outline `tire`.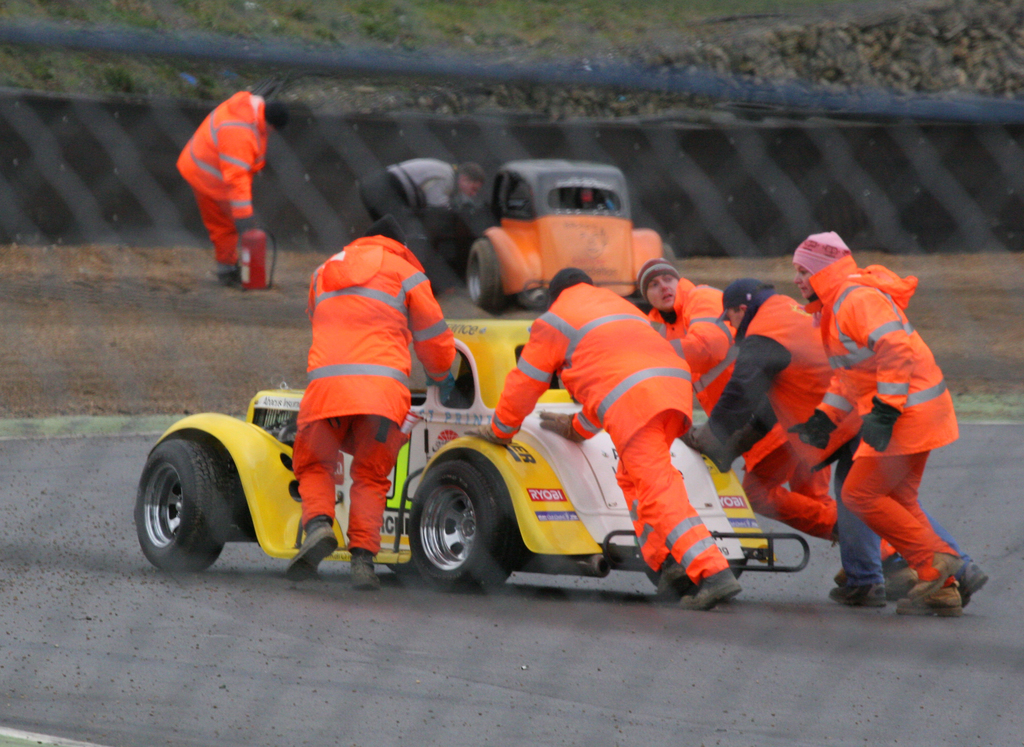
Outline: detection(645, 561, 743, 601).
